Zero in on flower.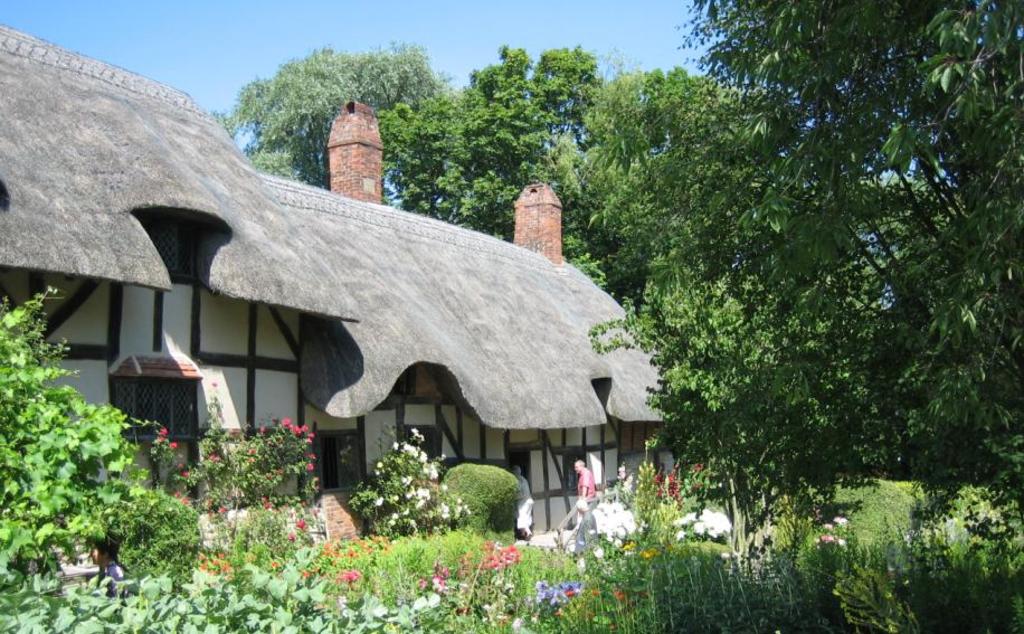
Zeroed in: left=293, top=519, right=309, bottom=533.
